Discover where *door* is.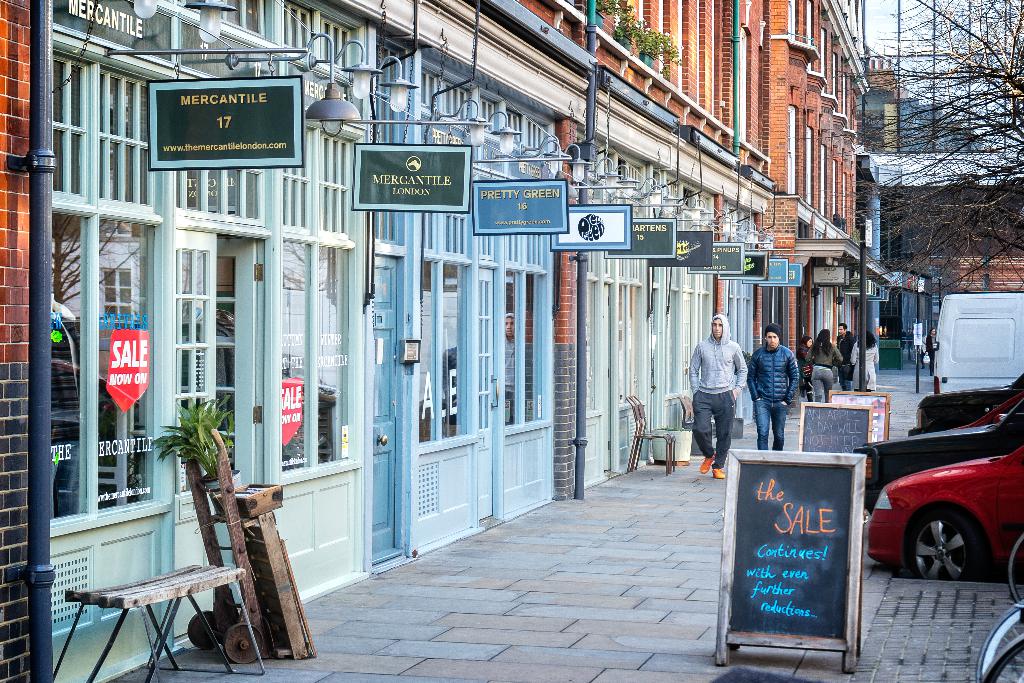
Discovered at left=215, top=226, right=296, bottom=635.
